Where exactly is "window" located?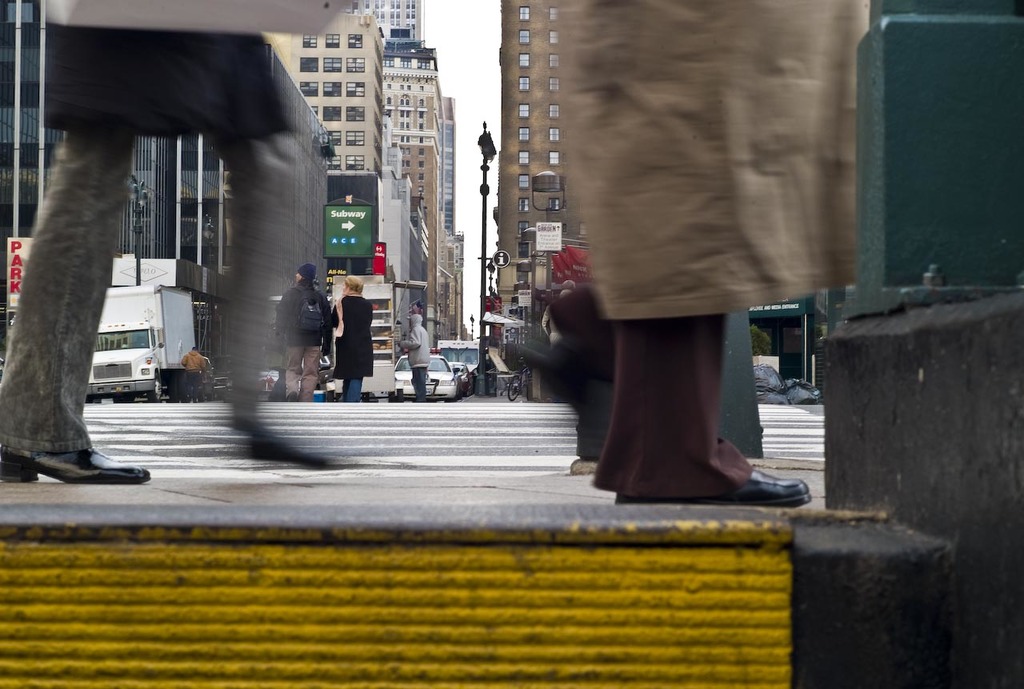
Its bounding box is 403, 0, 414, 27.
